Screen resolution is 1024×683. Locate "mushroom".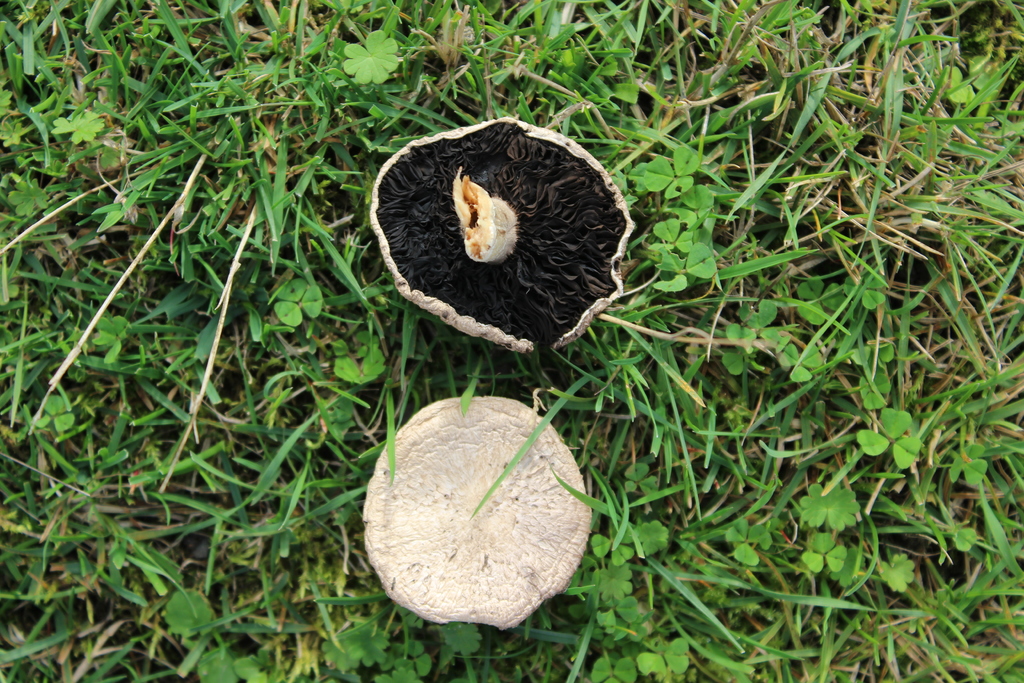
{"left": 371, "top": 114, "right": 635, "bottom": 357}.
